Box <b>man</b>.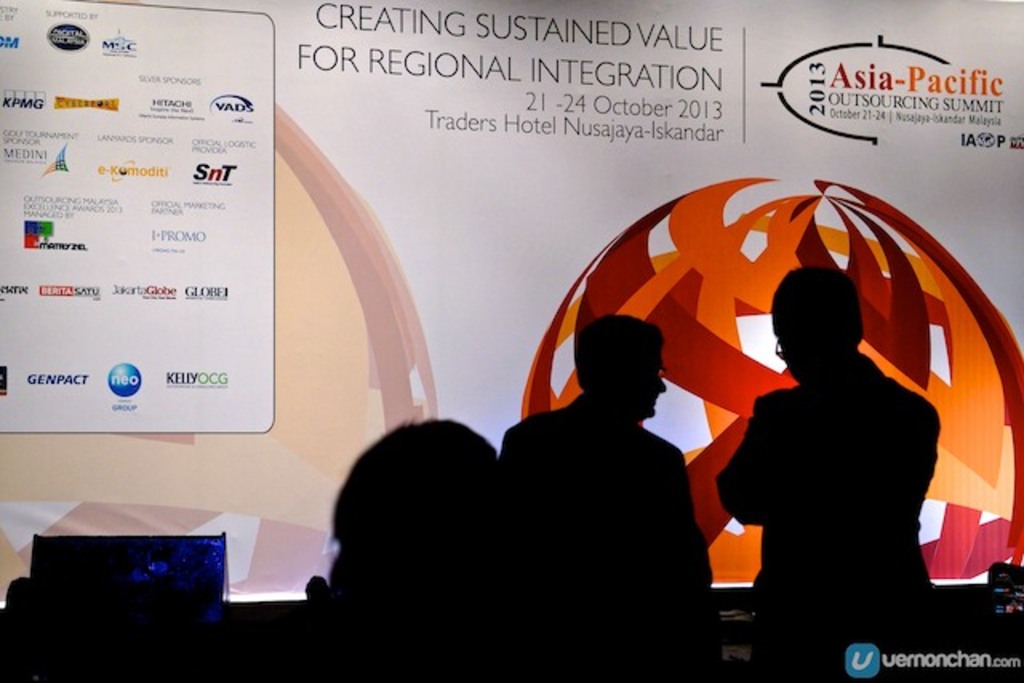
select_region(726, 278, 949, 681).
